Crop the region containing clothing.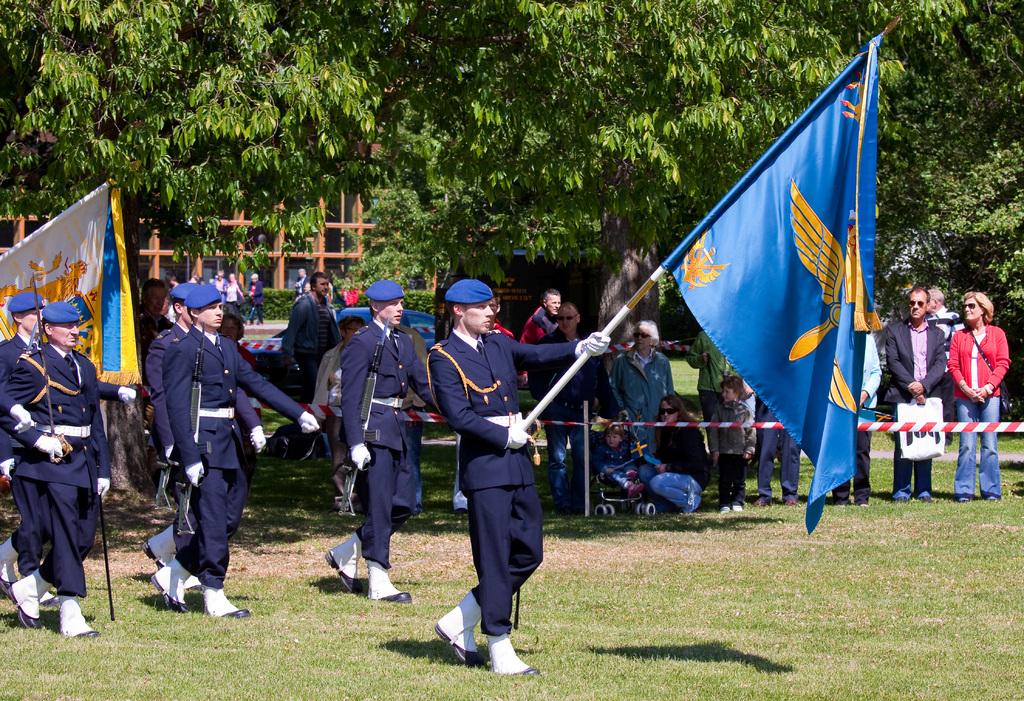
Crop region: region(948, 321, 1013, 501).
